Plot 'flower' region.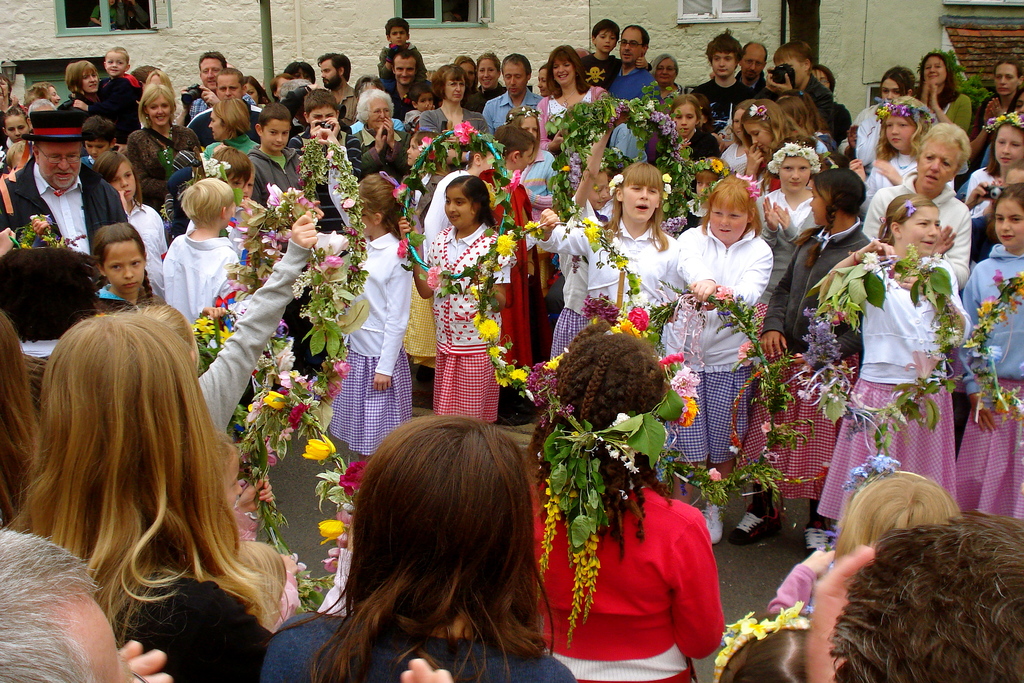
Plotted at (490, 363, 512, 386).
